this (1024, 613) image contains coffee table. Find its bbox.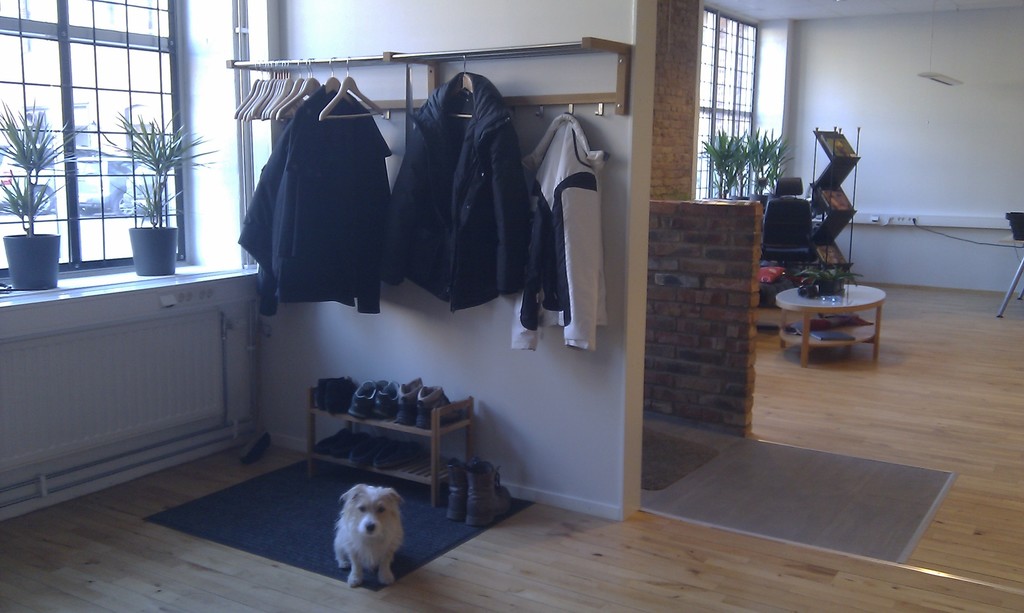
<box>779,273,906,361</box>.
